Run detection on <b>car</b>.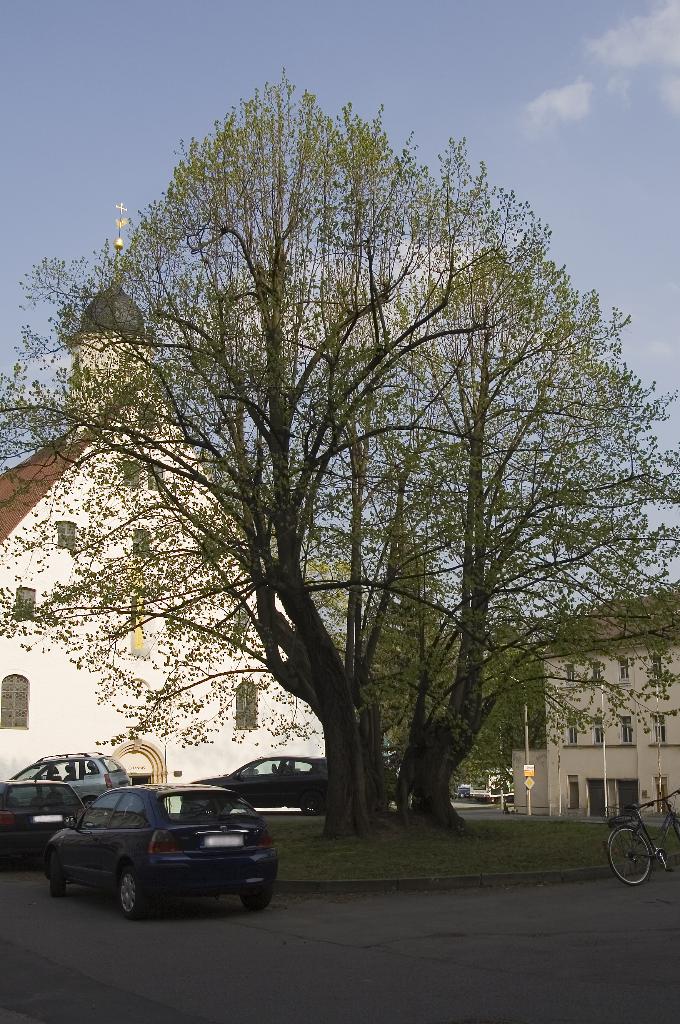
Result: 0:765:75:863.
